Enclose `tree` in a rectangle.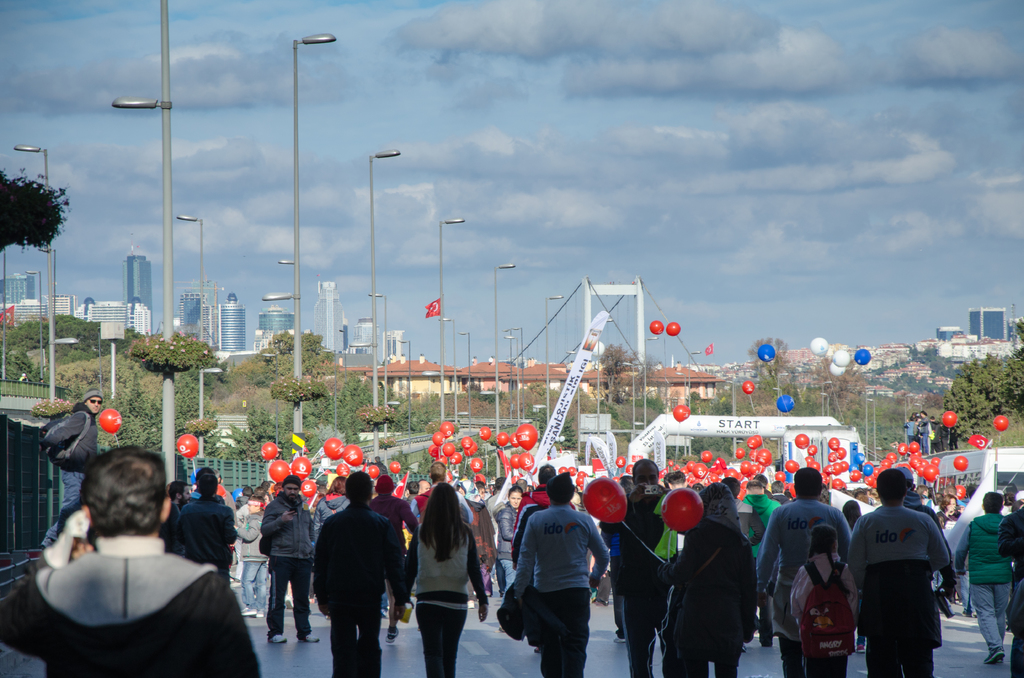
bbox=(591, 338, 659, 414).
